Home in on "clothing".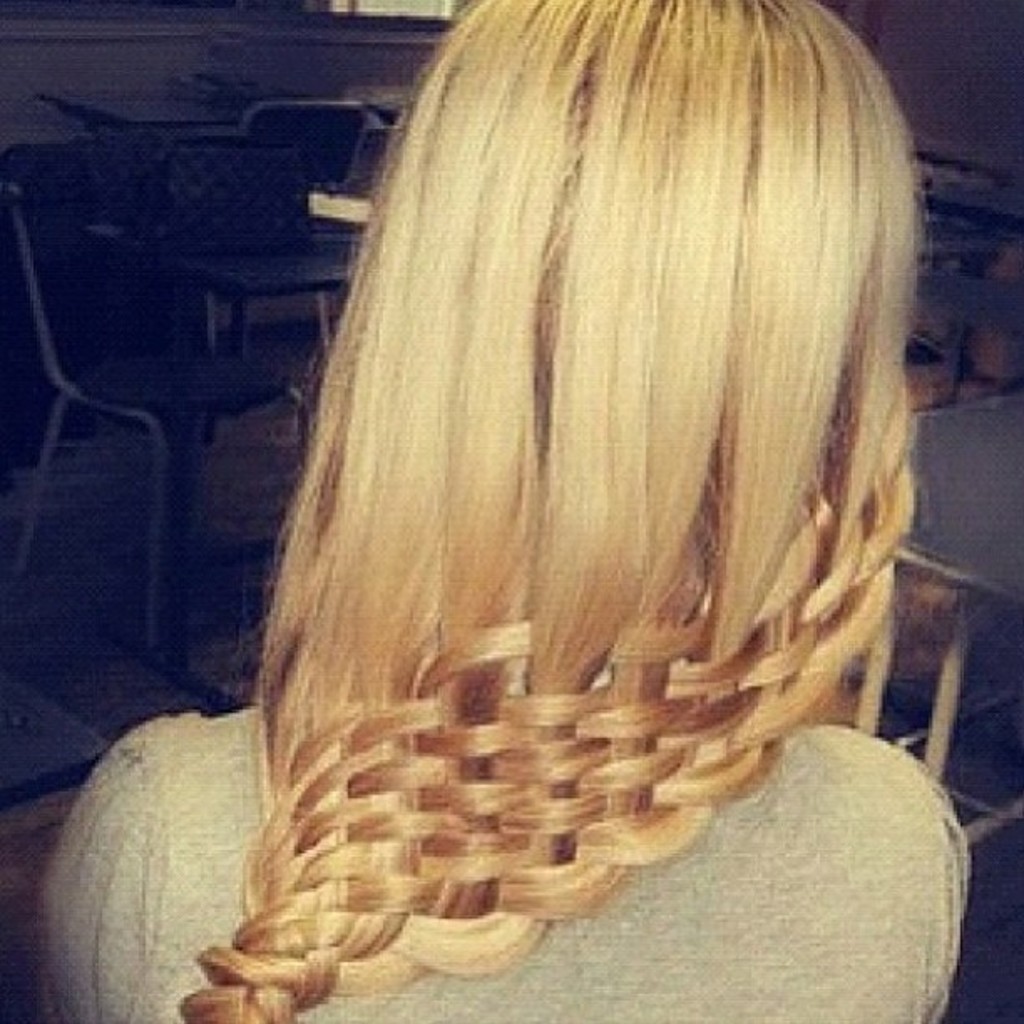
Homed in at 25, 689, 1009, 1022.
